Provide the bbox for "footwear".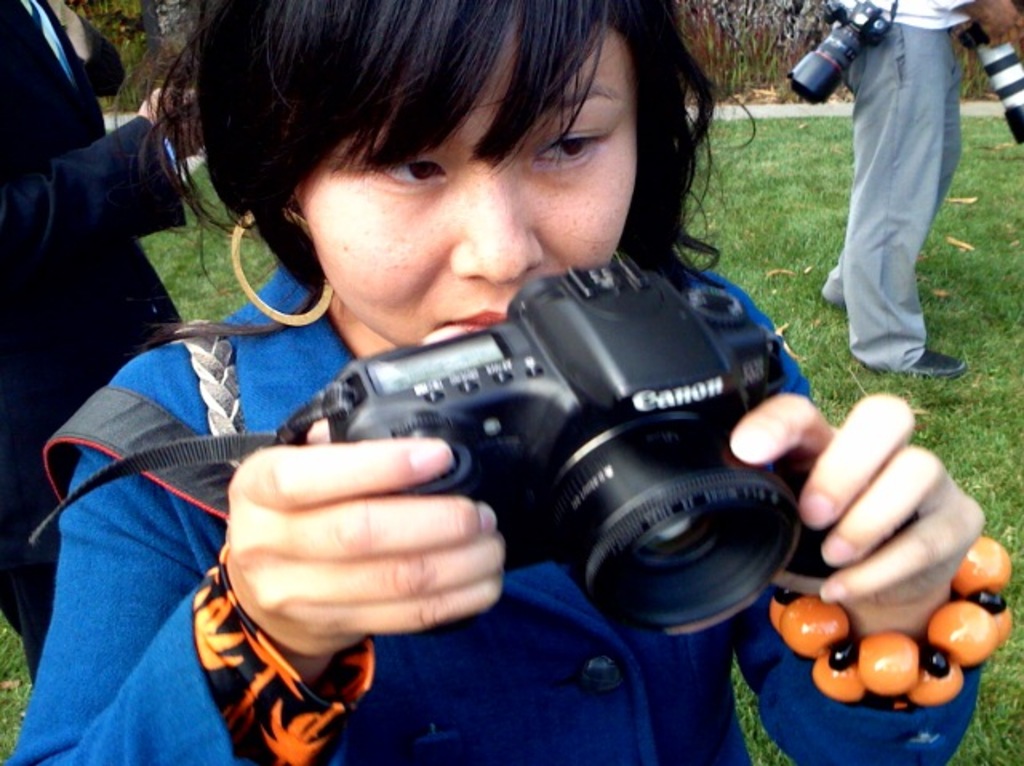
(877, 349, 974, 376).
